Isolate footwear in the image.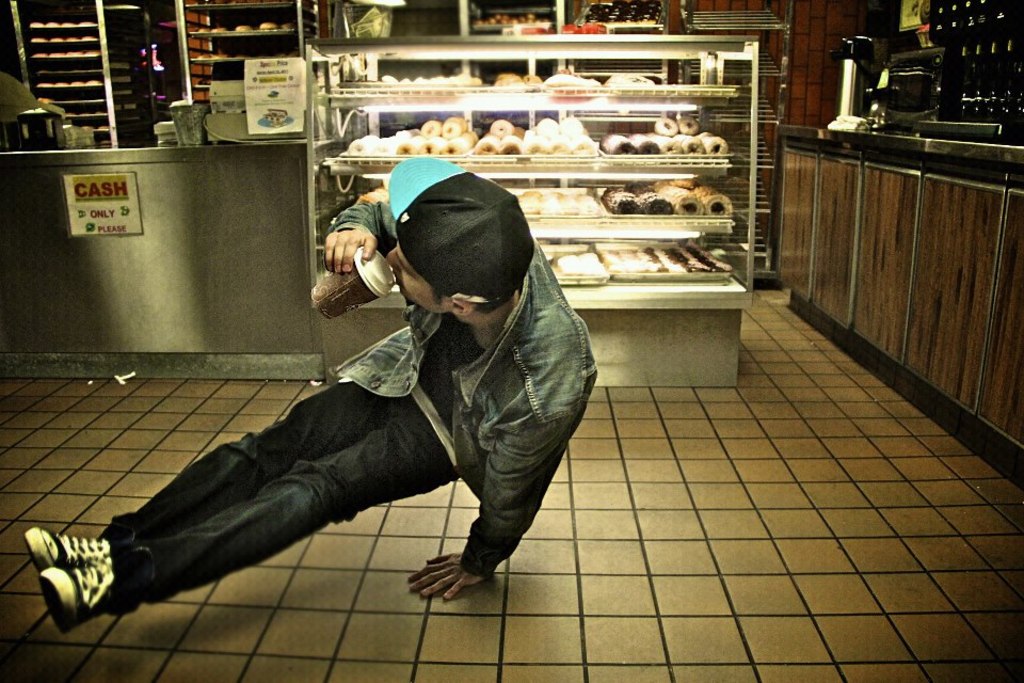
Isolated region: <box>37,557,135,632</box>.
